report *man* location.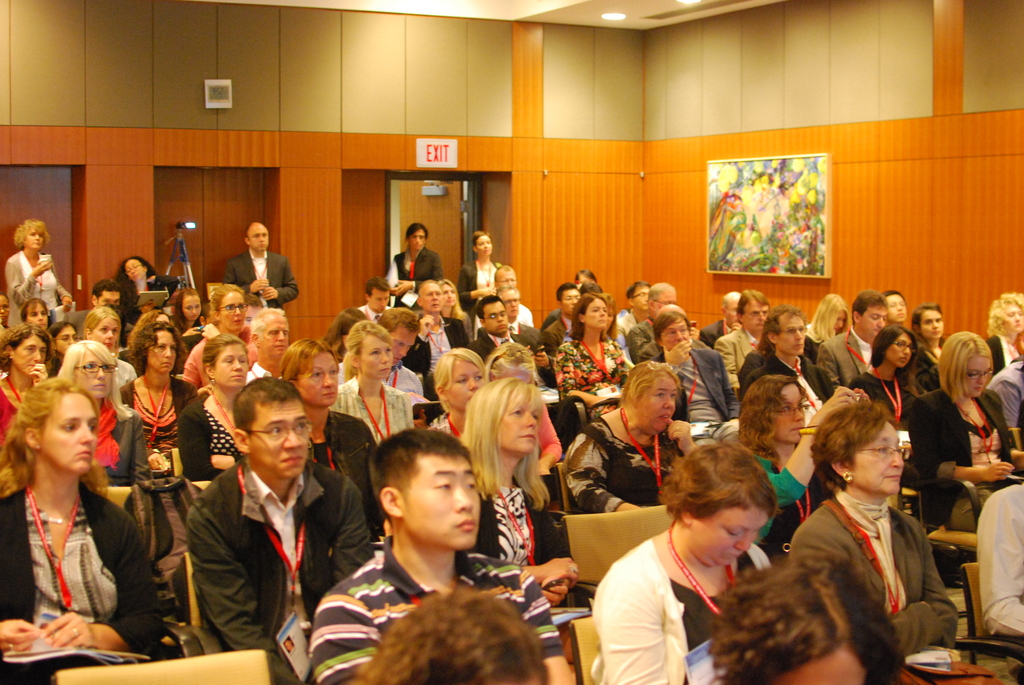
Report: bbox=[614, 279, 655, 338].
